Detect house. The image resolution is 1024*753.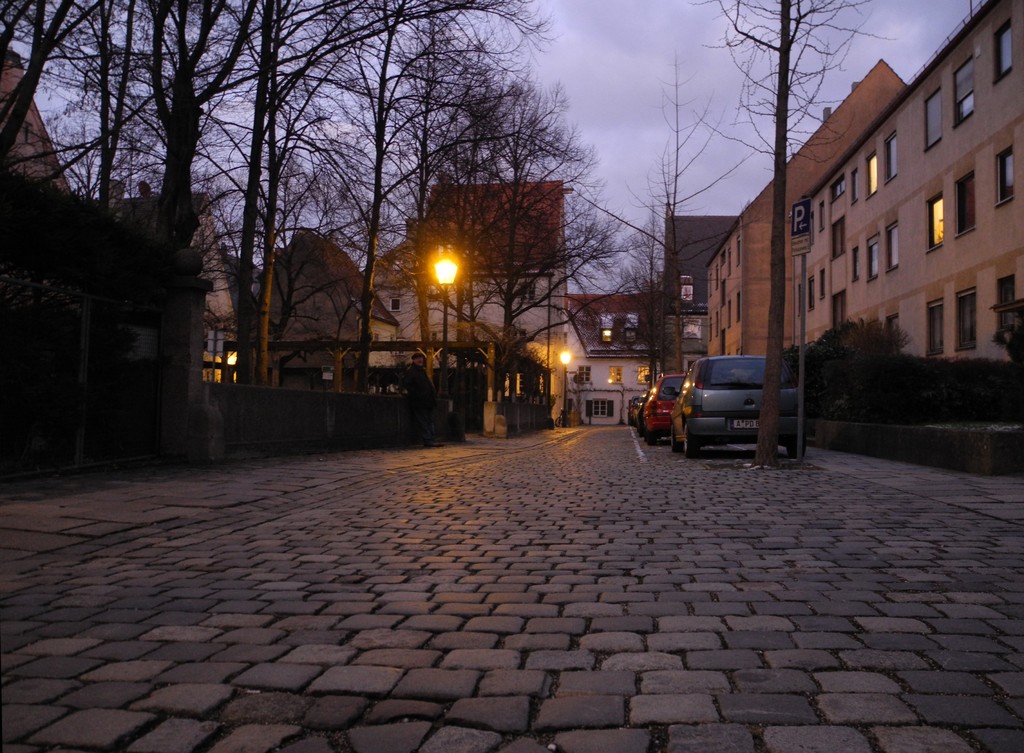
[250,228,408,396].
